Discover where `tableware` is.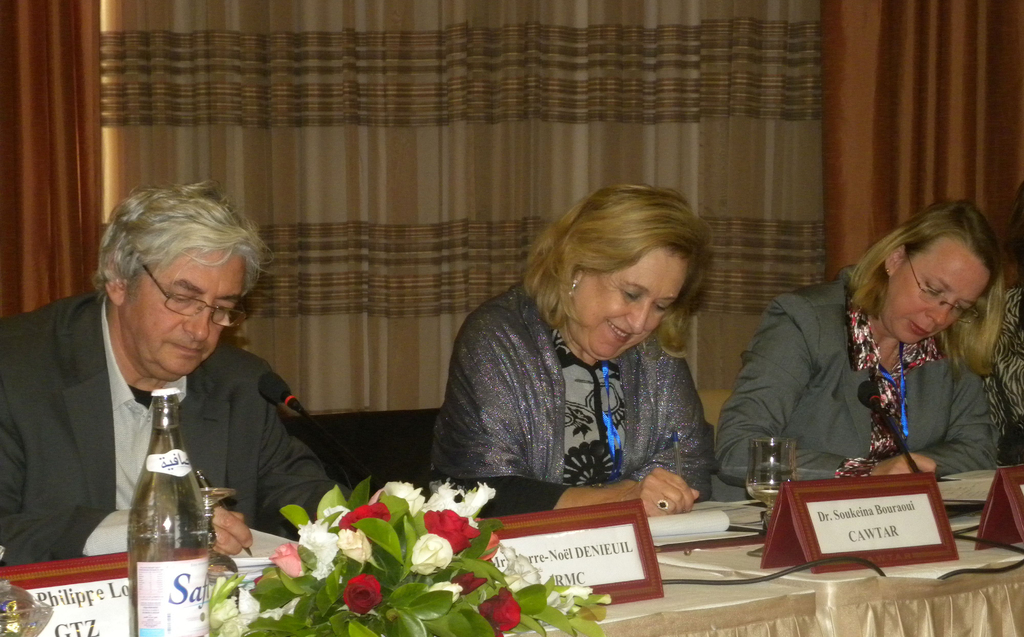
Discovered at box(199, 489, 241, 611).
